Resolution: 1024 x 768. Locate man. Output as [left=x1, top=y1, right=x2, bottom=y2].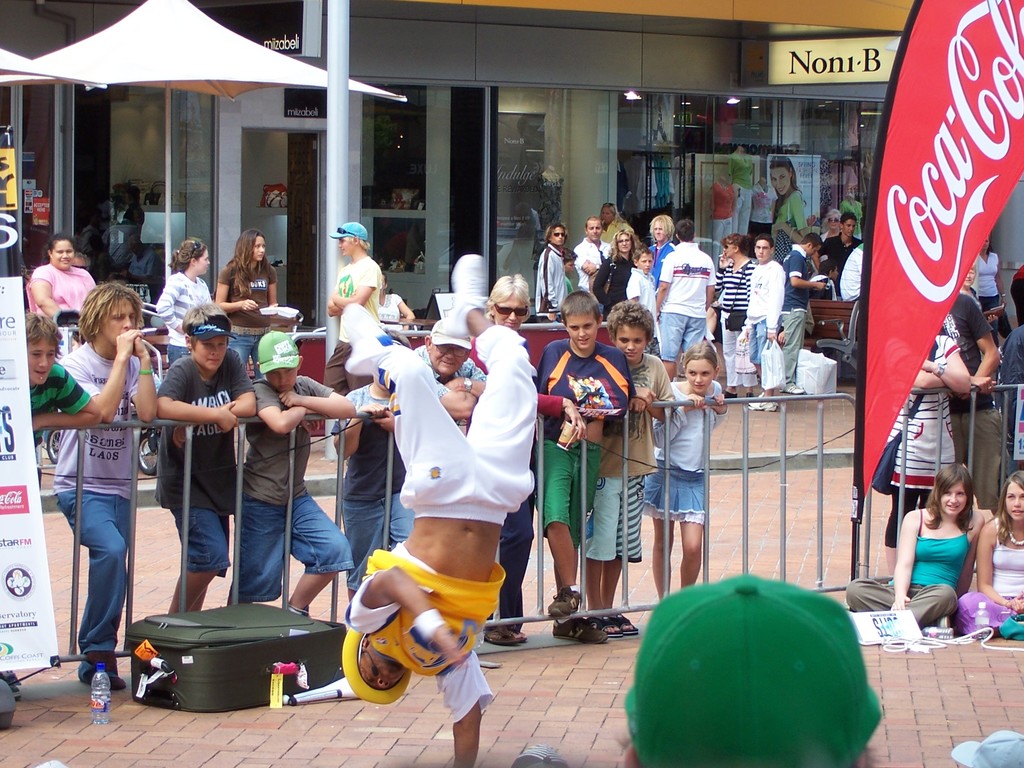
[left=783, top=234, right=827, bottom=393].
